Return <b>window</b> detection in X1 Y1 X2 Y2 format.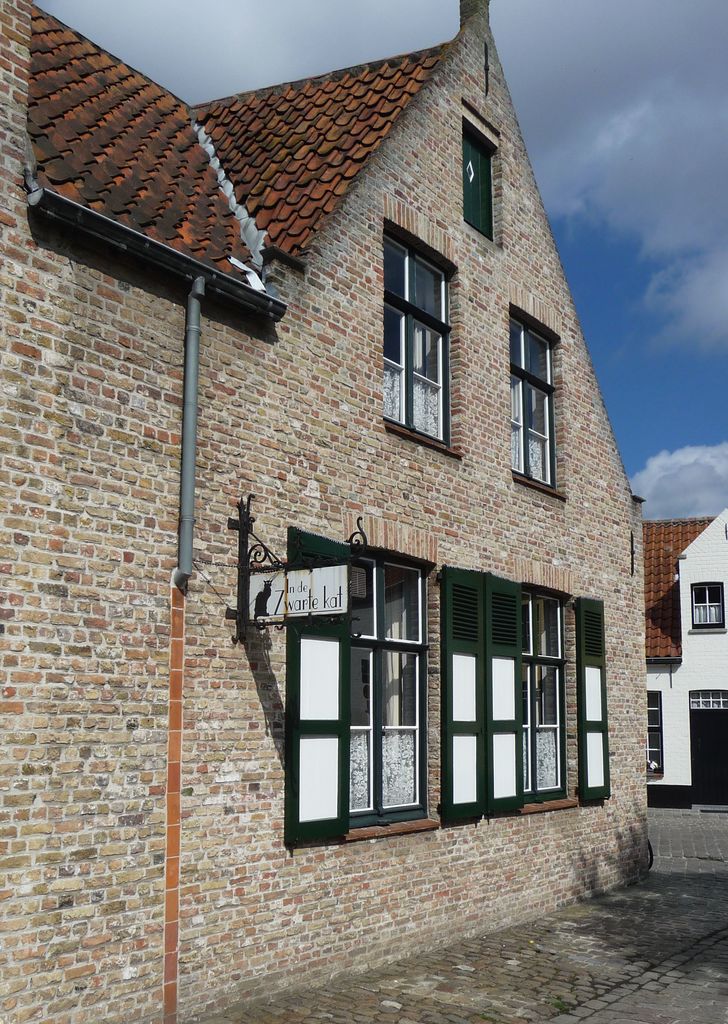
509 312 554 486.
